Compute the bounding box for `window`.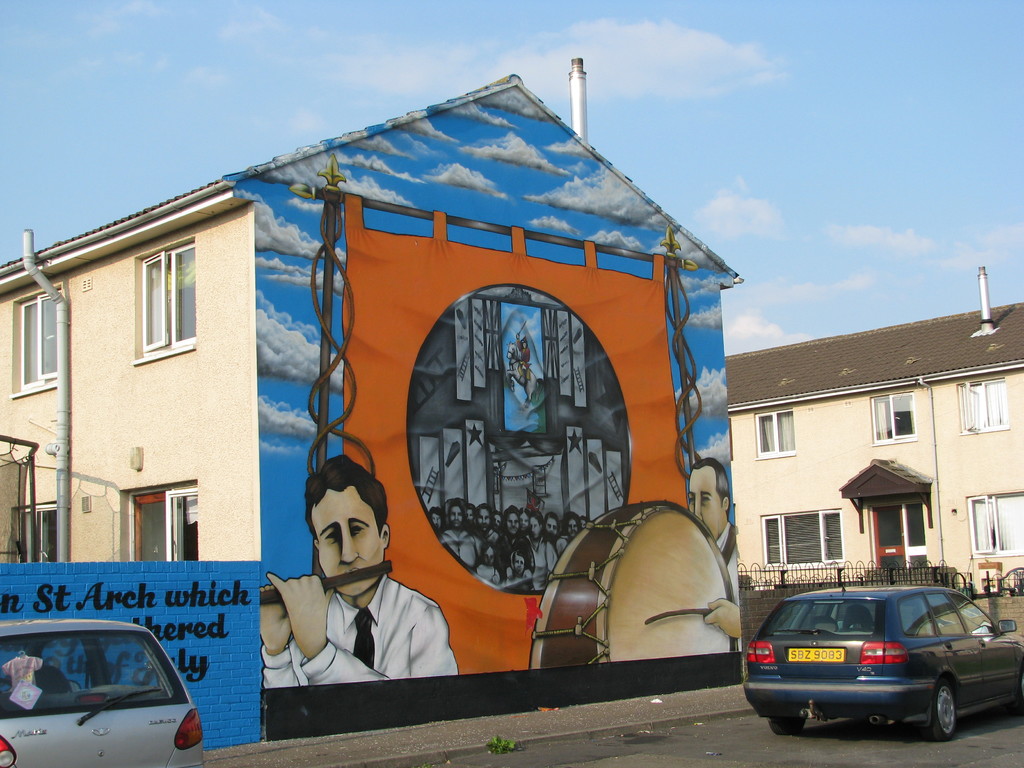
756:405:801:457.
